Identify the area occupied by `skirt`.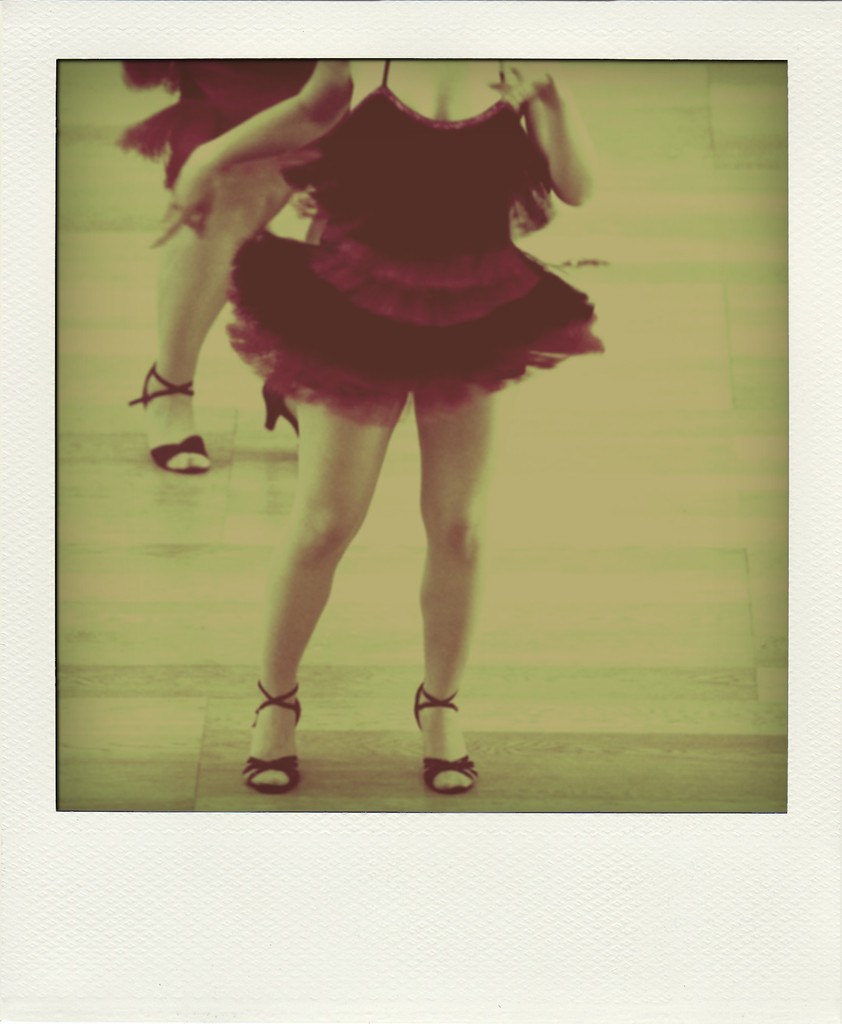
Area: {"x1": 221, "y1": 232, "x2": 606, "y2": 420}.
